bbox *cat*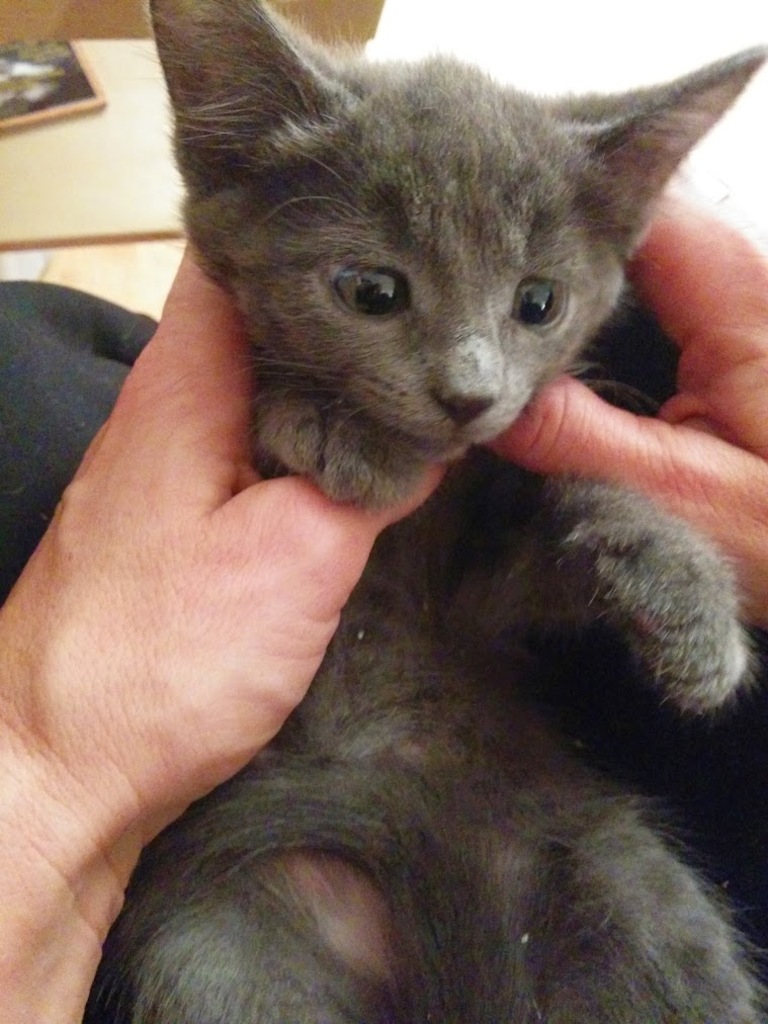
(89, 0, 767, 1021)
